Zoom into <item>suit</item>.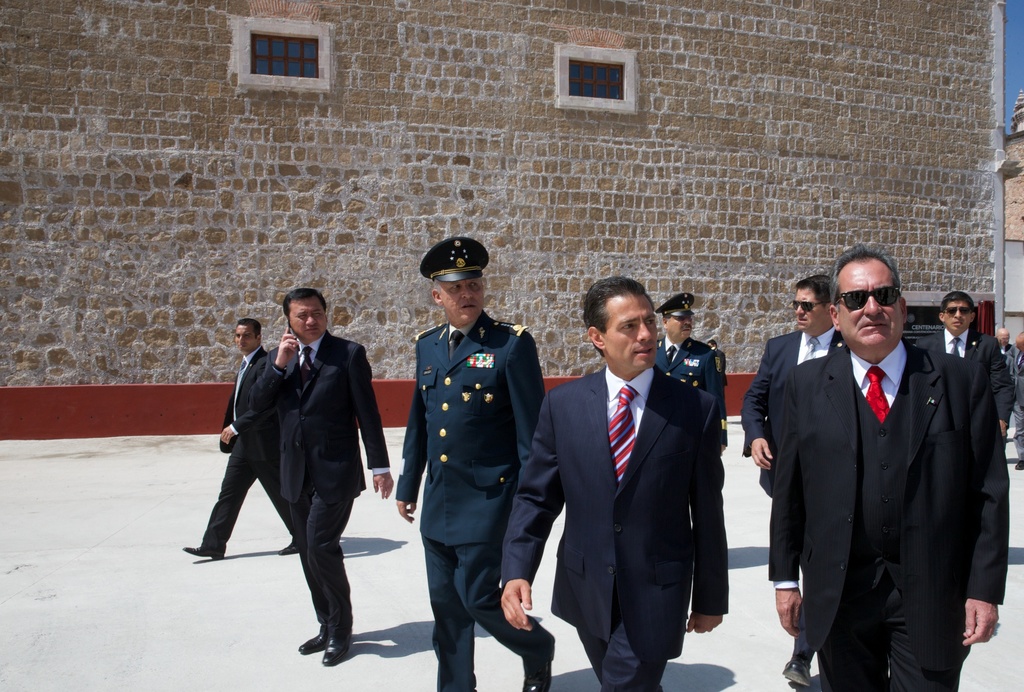
Zoom target: x1=246 y1=331 x2=388 y2=639.
